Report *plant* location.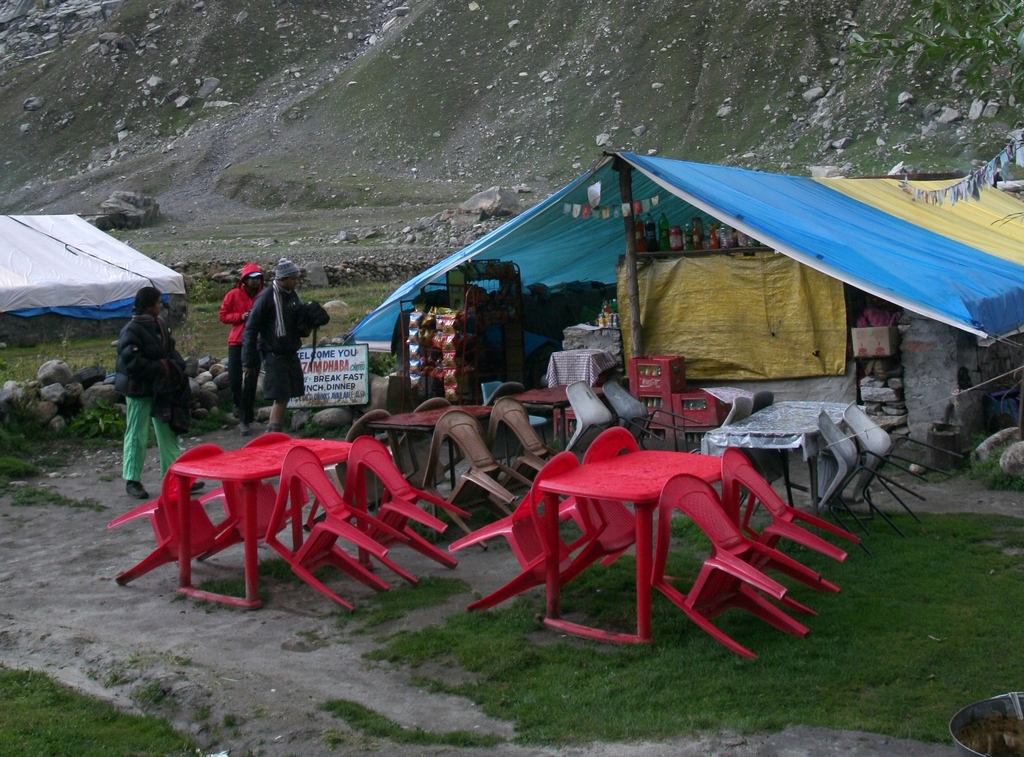
Report: <bbox>304, 282, 413, 343</bbox>.
